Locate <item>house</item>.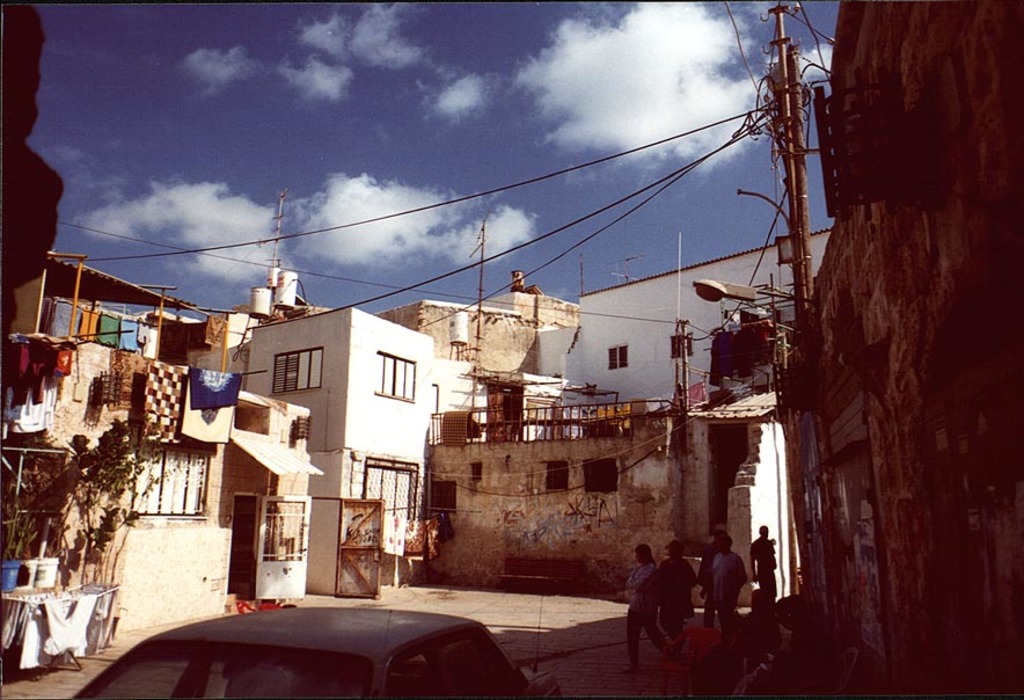
Bounding box: BBox(536, 210, 853, 406).
